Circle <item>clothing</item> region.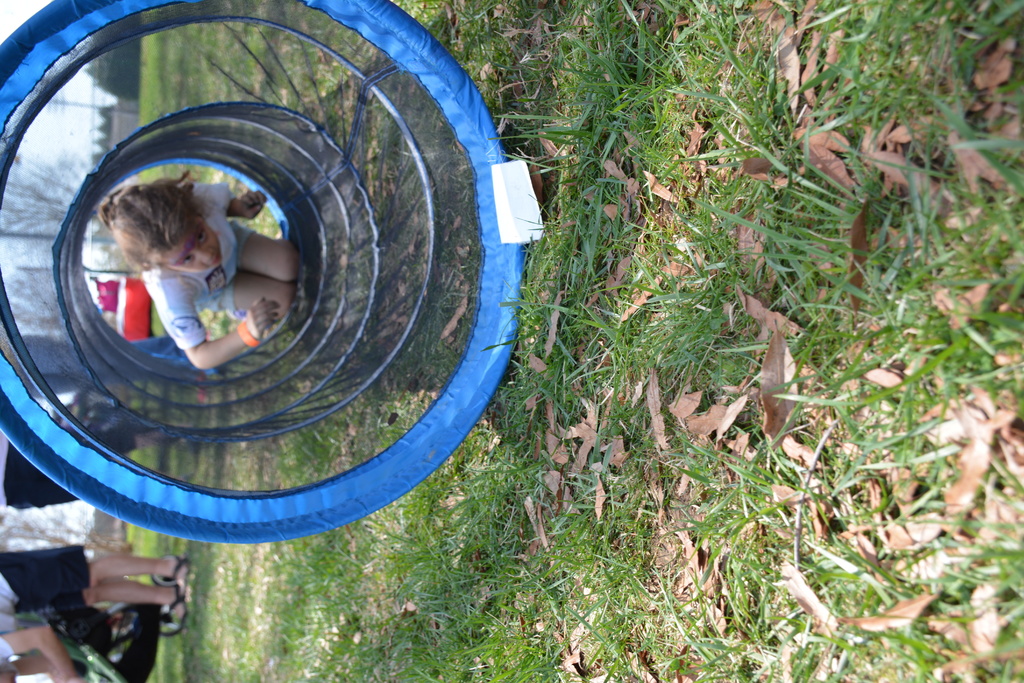
Region: 20,333,214,399.
